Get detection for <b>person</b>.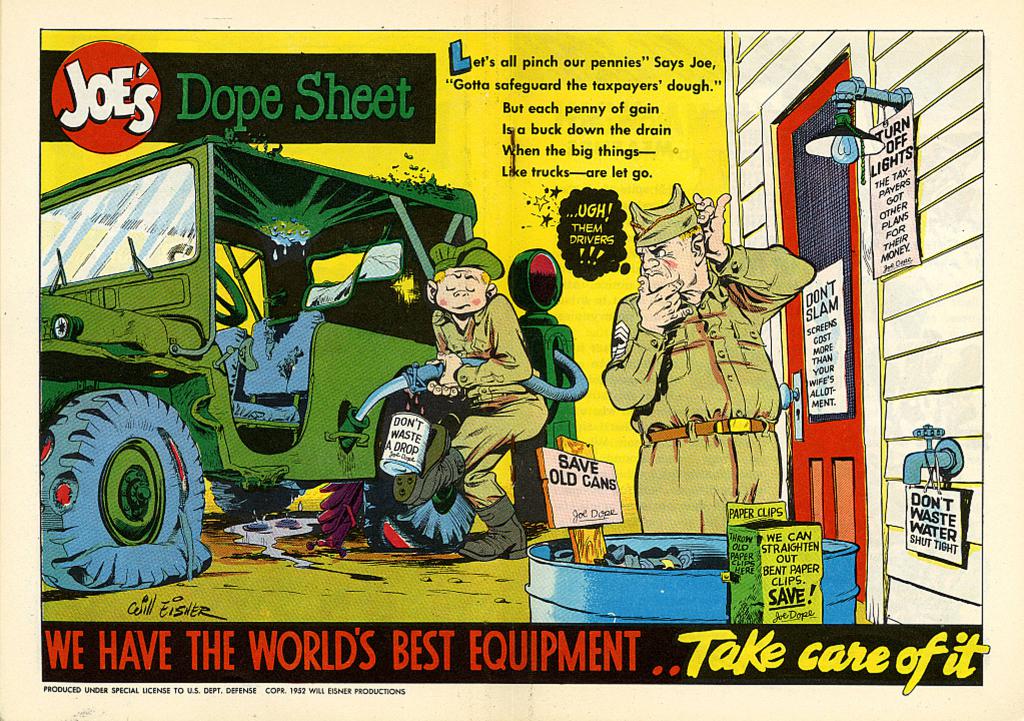
Detection: BBox(388, 239, 545, 562).
